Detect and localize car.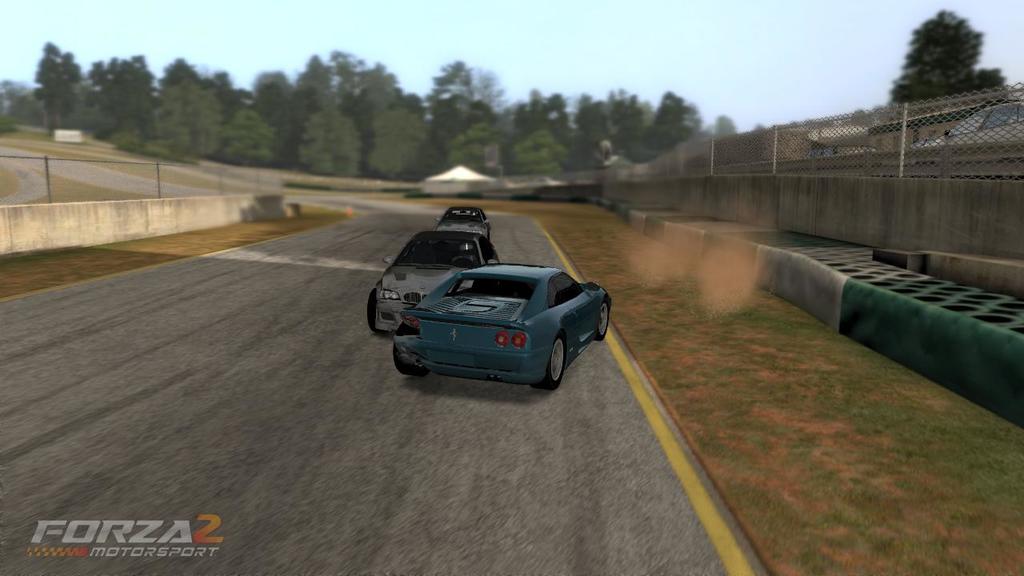
Localized at l=364, t=231, r=502, b=335.
